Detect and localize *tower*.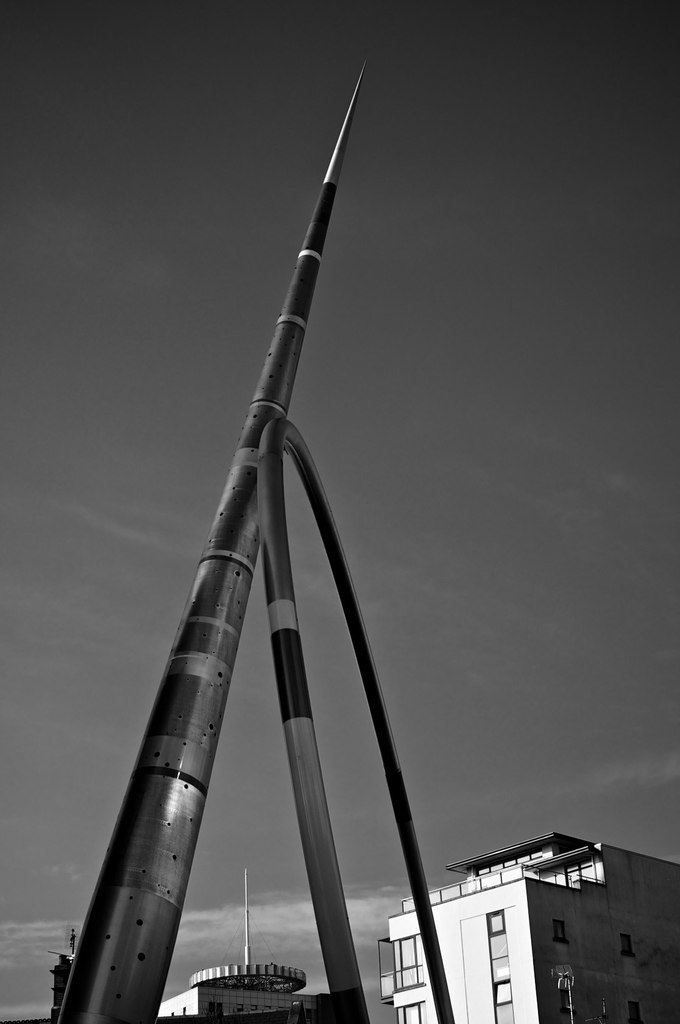
Localized at select_region(45, 54, 455, 1023).
